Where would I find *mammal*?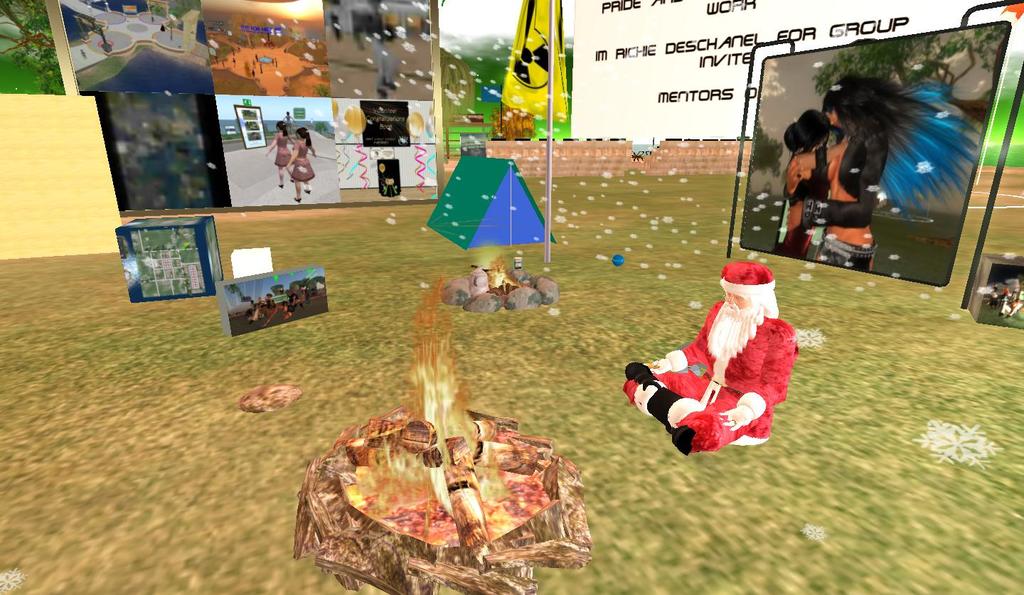
At [247,292,275,325].
